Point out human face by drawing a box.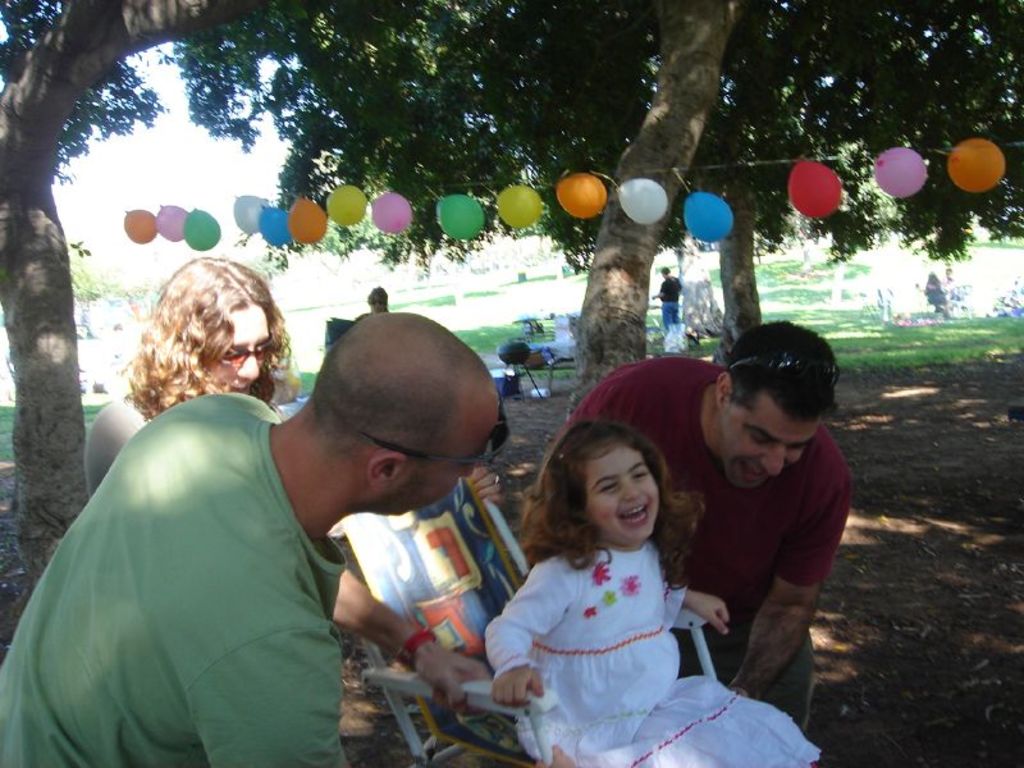
201,310,264,396.
